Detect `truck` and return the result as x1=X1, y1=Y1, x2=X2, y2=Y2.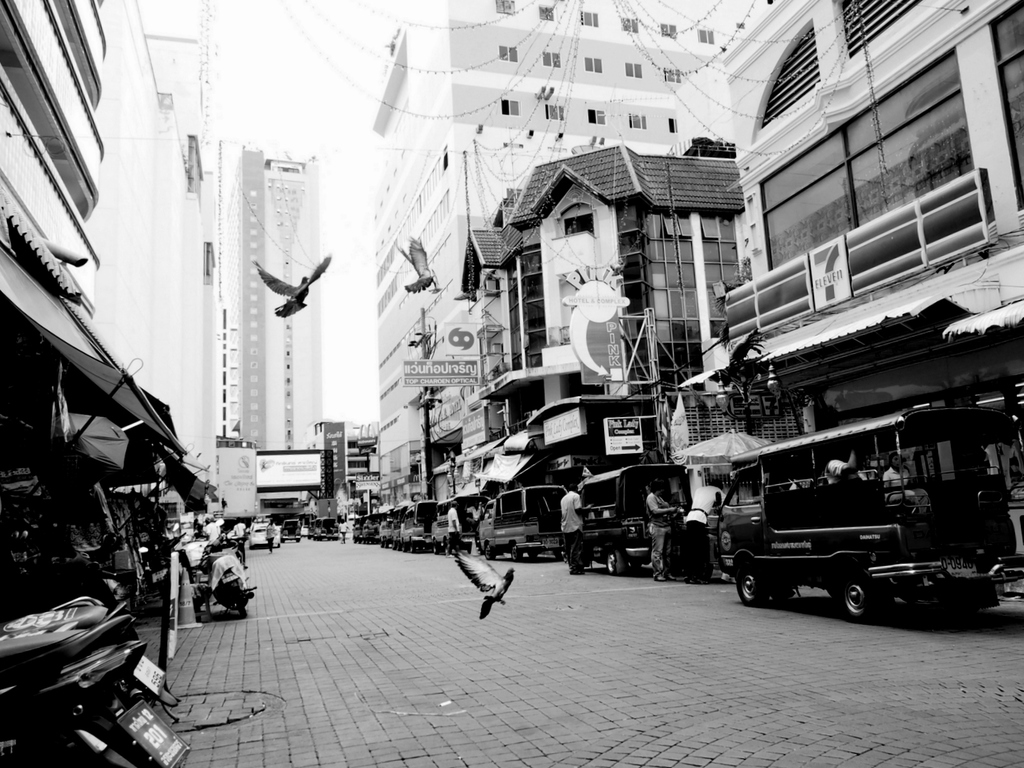
x1=579, y1=464, x2=698, y2=576.
